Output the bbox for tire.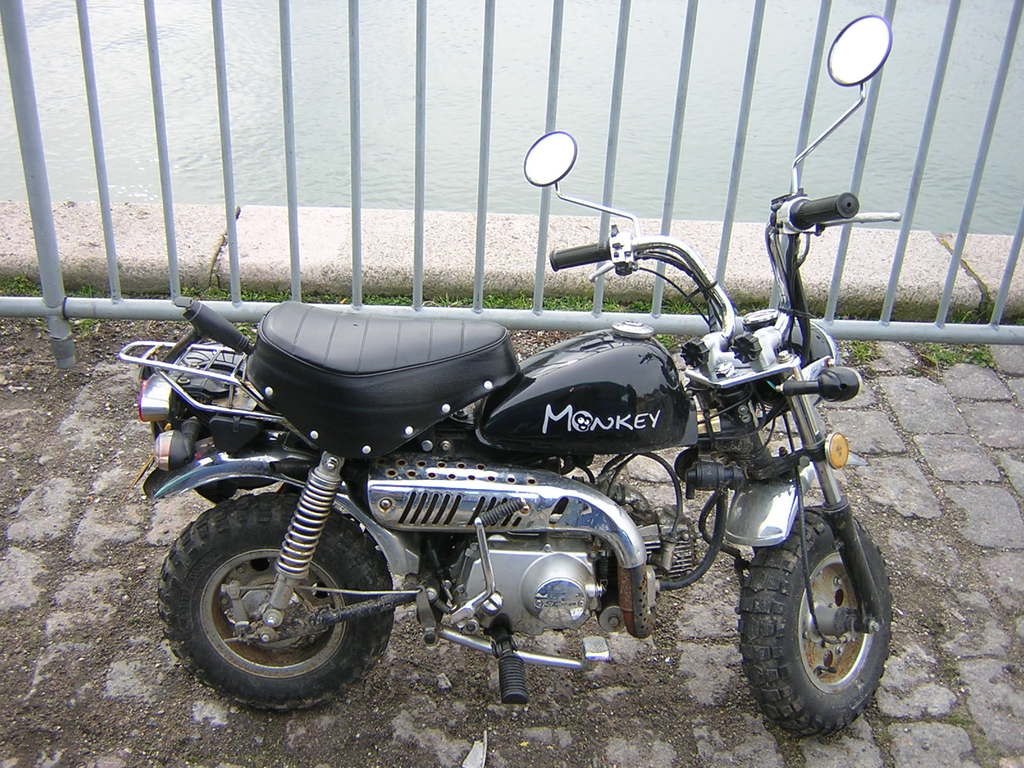
735, 501, 895, 738.
